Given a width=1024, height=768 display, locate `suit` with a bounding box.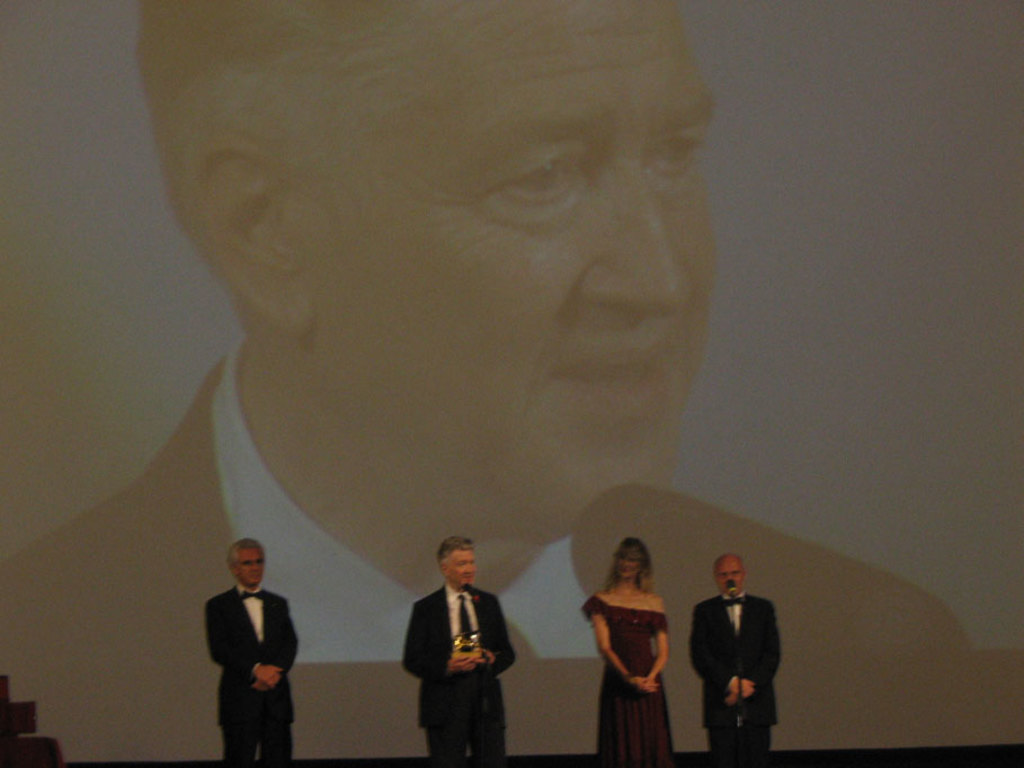
Located: Rect(0, 332, 972, 760).
